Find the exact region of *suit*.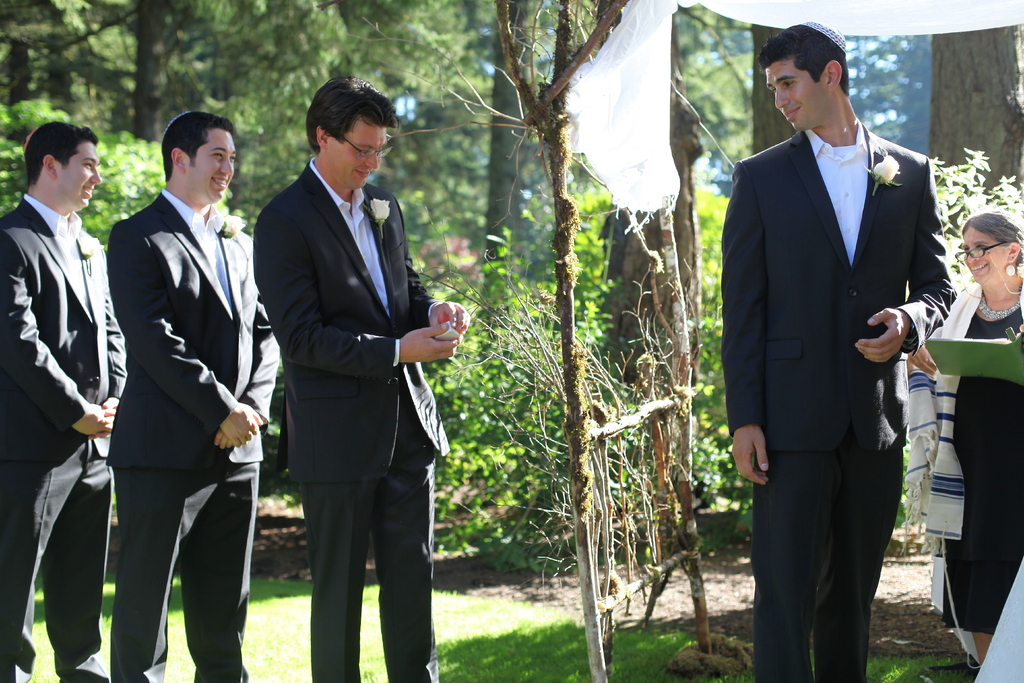
Exact region: bbox(0, 192, 127, 682).
